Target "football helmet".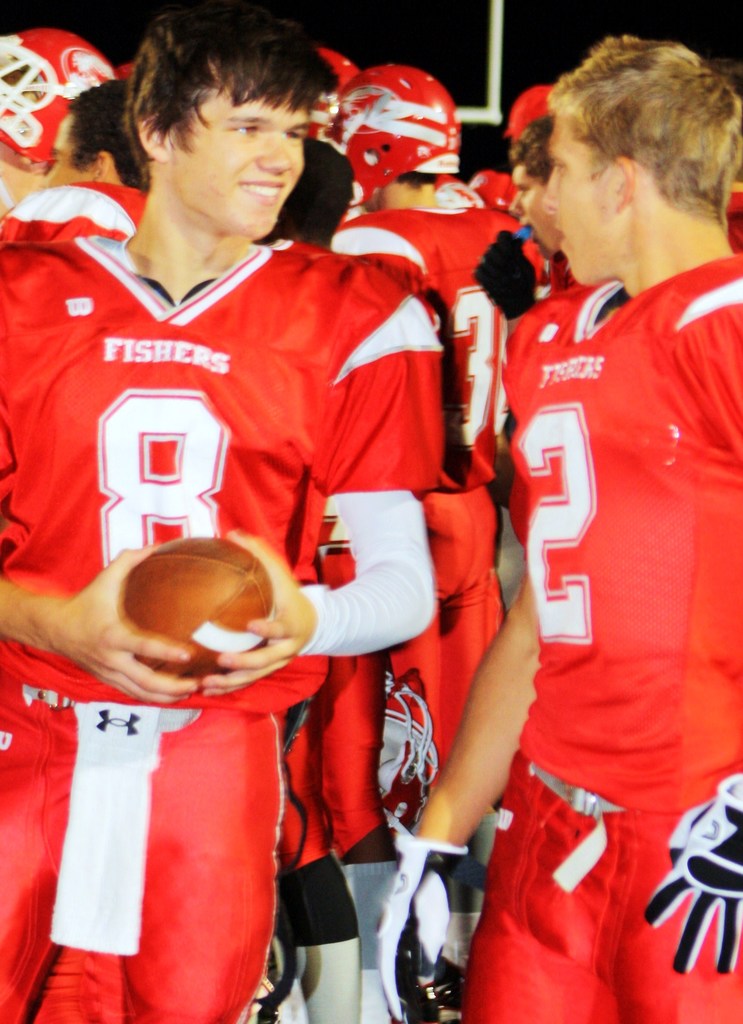
Target region: 314 67 460 208.
